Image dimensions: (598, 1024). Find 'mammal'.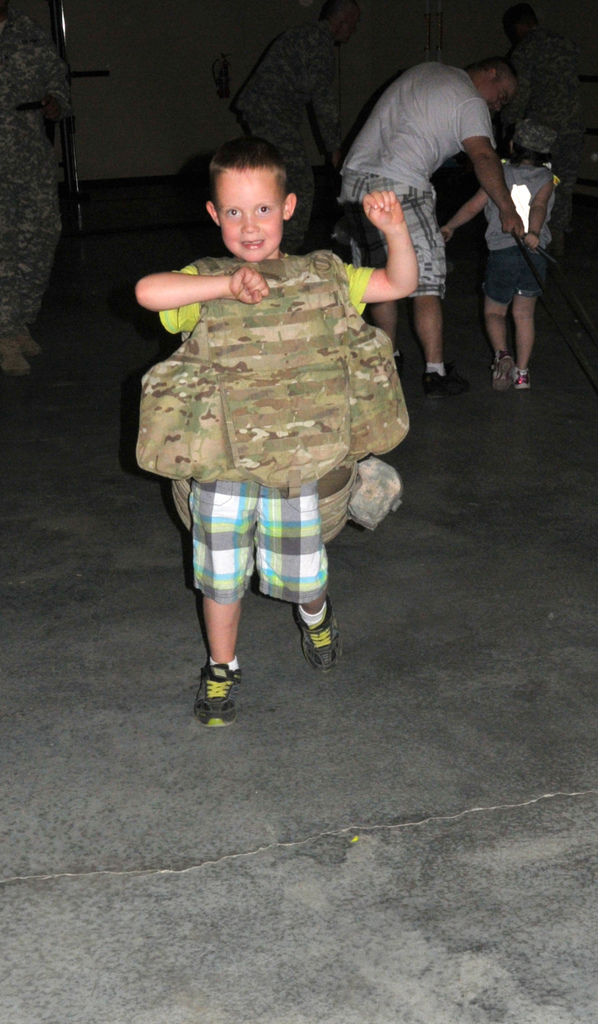
detection(496, 5, 595, 273).
